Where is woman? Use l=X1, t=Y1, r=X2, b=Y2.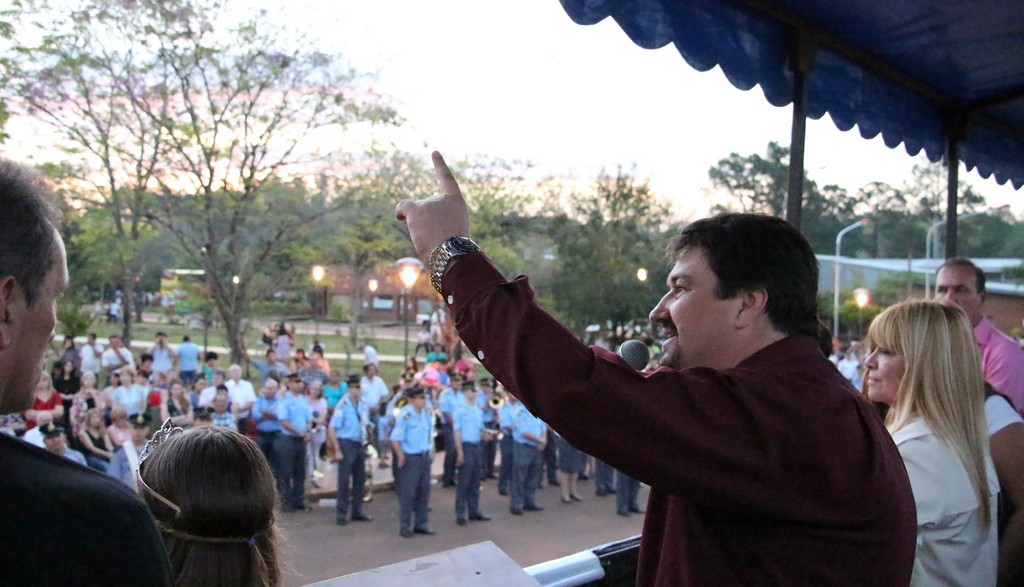
l=74, t=408, r=117, b=475.
